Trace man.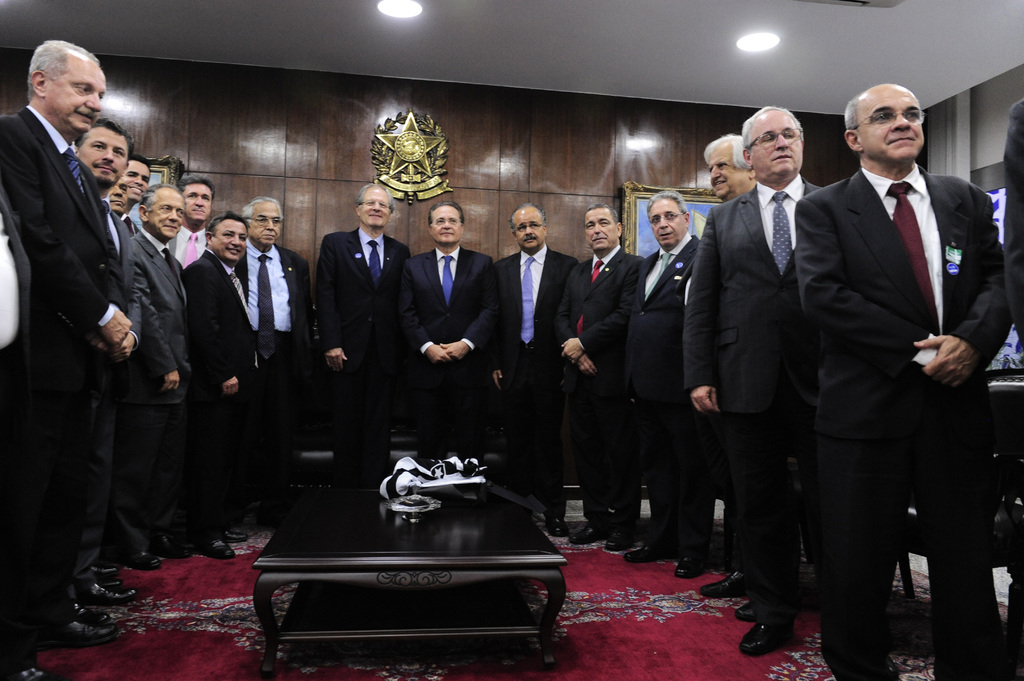
Traced to (486,202,581,533).
